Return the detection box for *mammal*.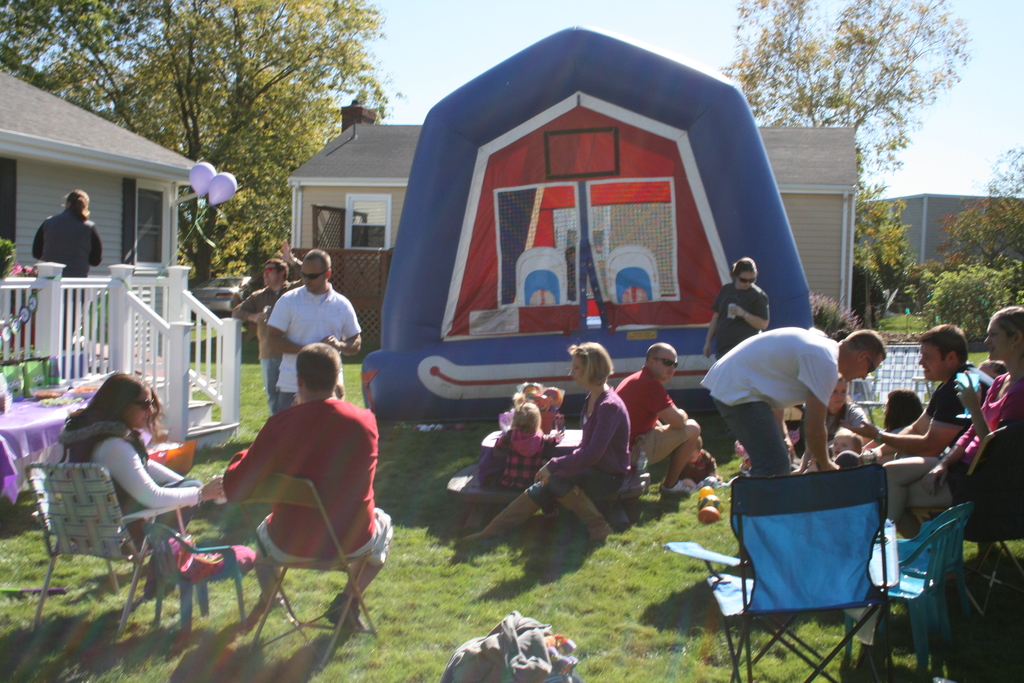
868, 386, 918, 459.
